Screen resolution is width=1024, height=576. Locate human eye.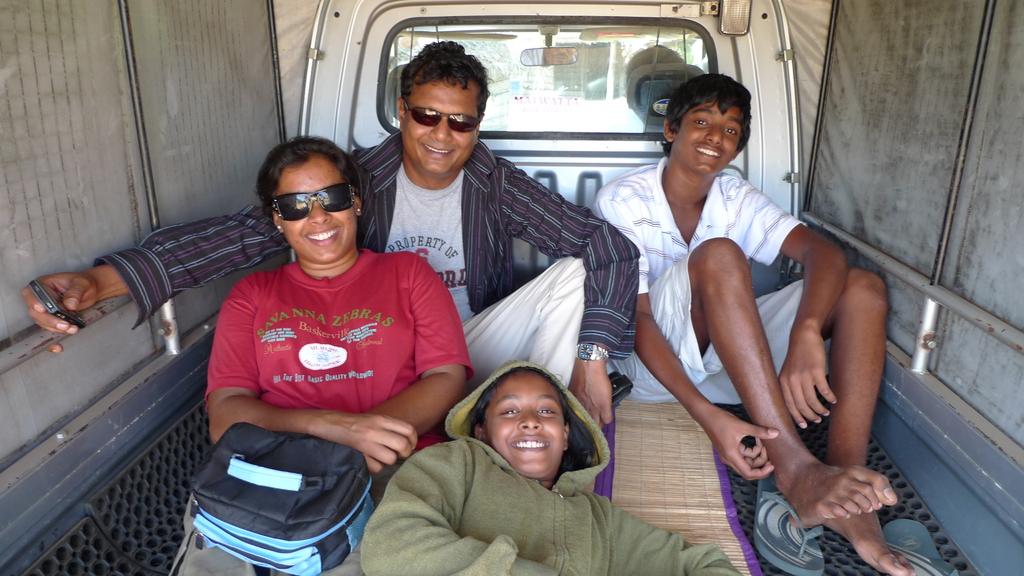
496,403,522,420.
